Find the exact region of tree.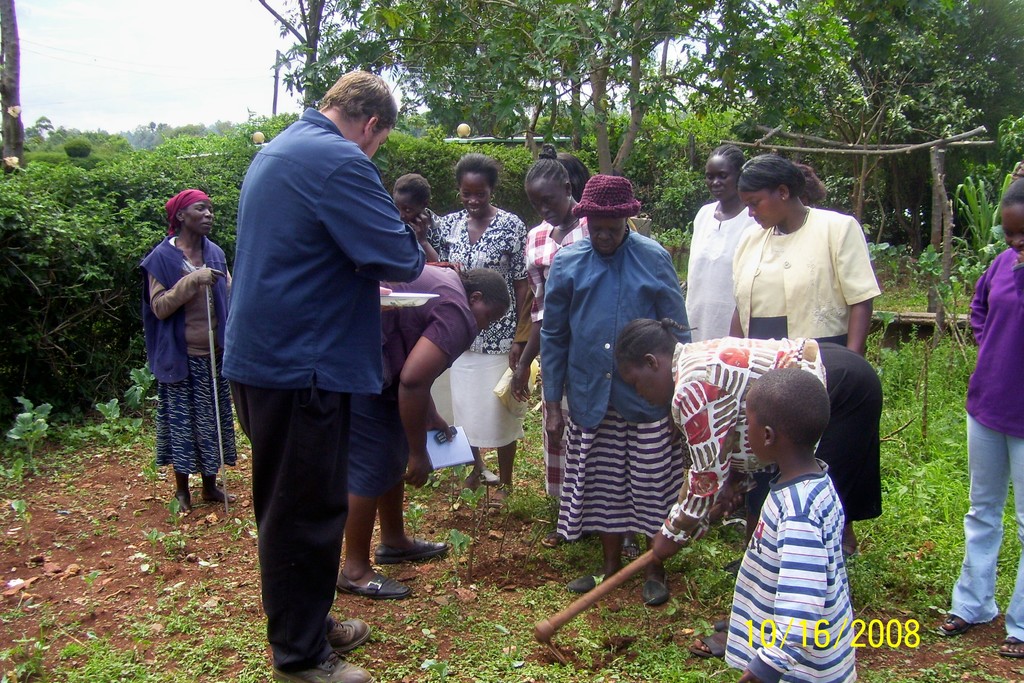
Exact region: [659,0,1023,251].
